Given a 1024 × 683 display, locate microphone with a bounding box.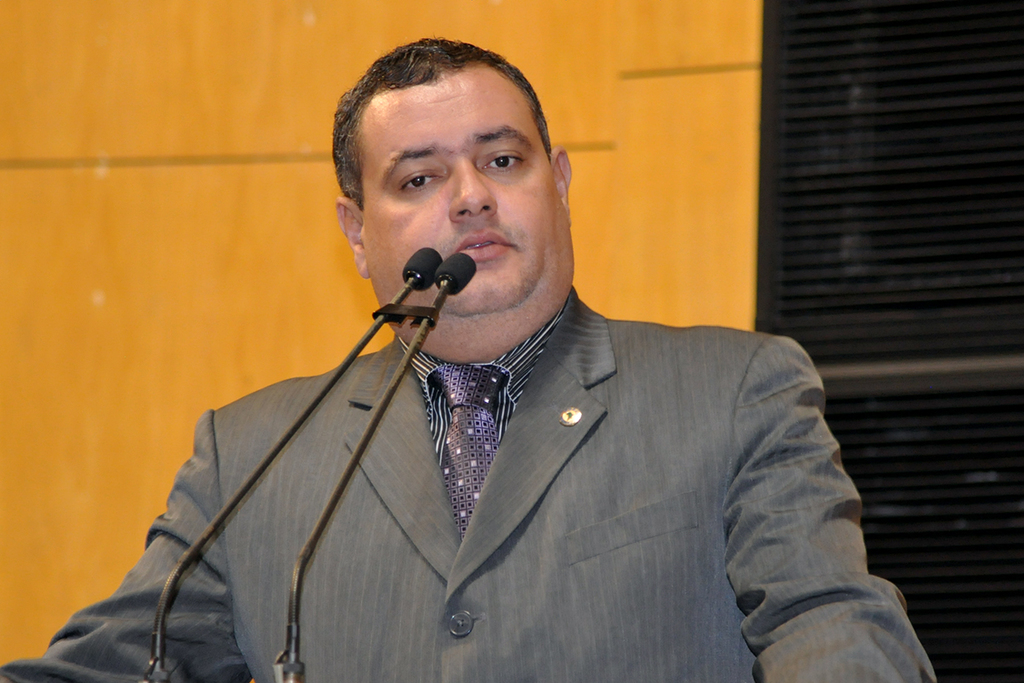
Located: select_region(376, 244, 474, 334).
